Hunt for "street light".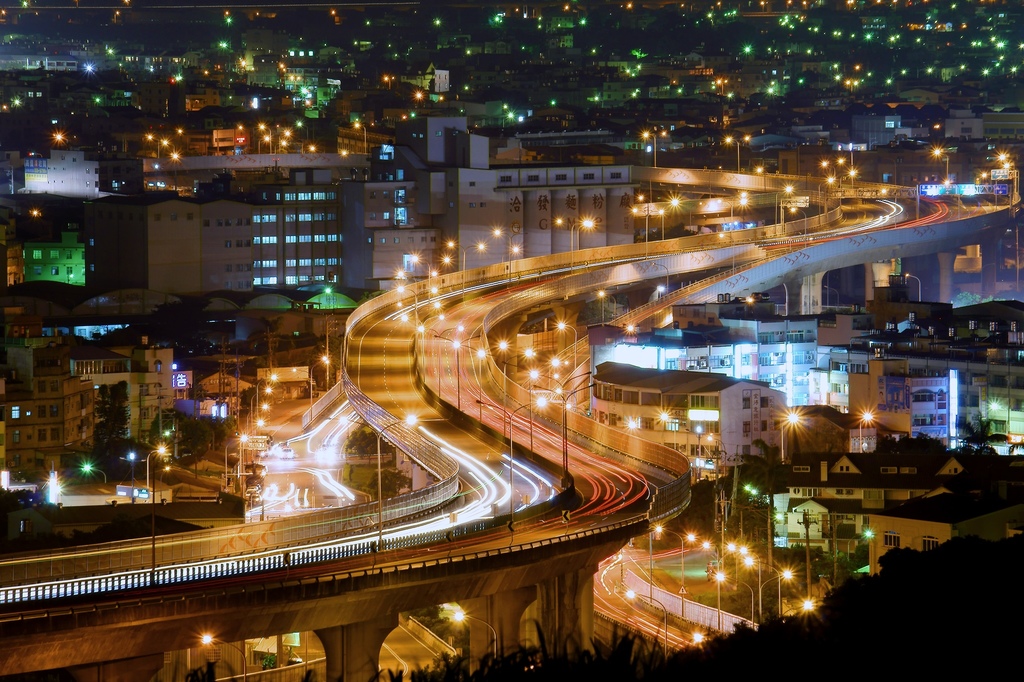
Hunted down at BBox(632, 194, 652, 201).
